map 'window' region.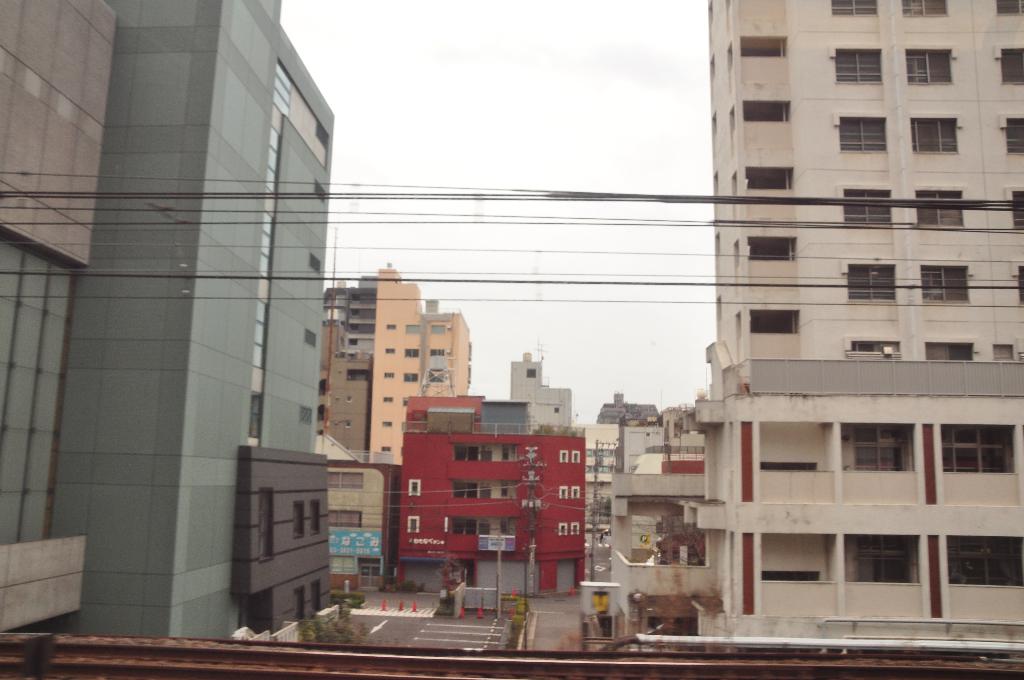
Mapped to <box>307,500,322,533</box>.
